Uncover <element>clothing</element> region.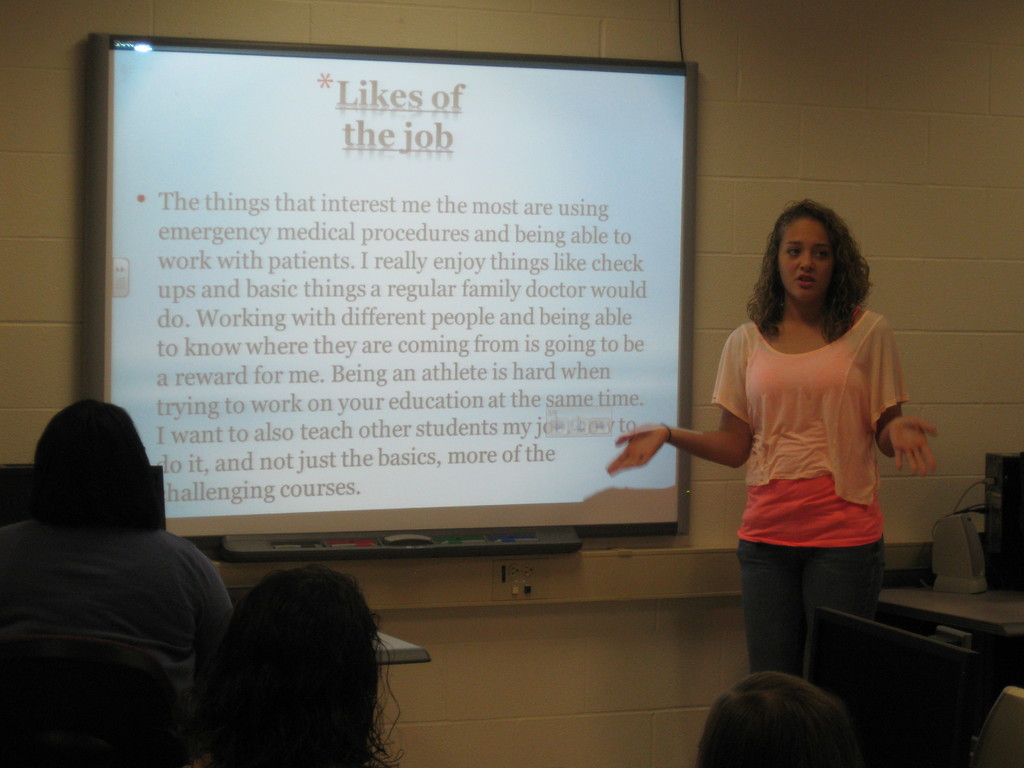
Uncovered: detection(688, 284, 907, 680).
